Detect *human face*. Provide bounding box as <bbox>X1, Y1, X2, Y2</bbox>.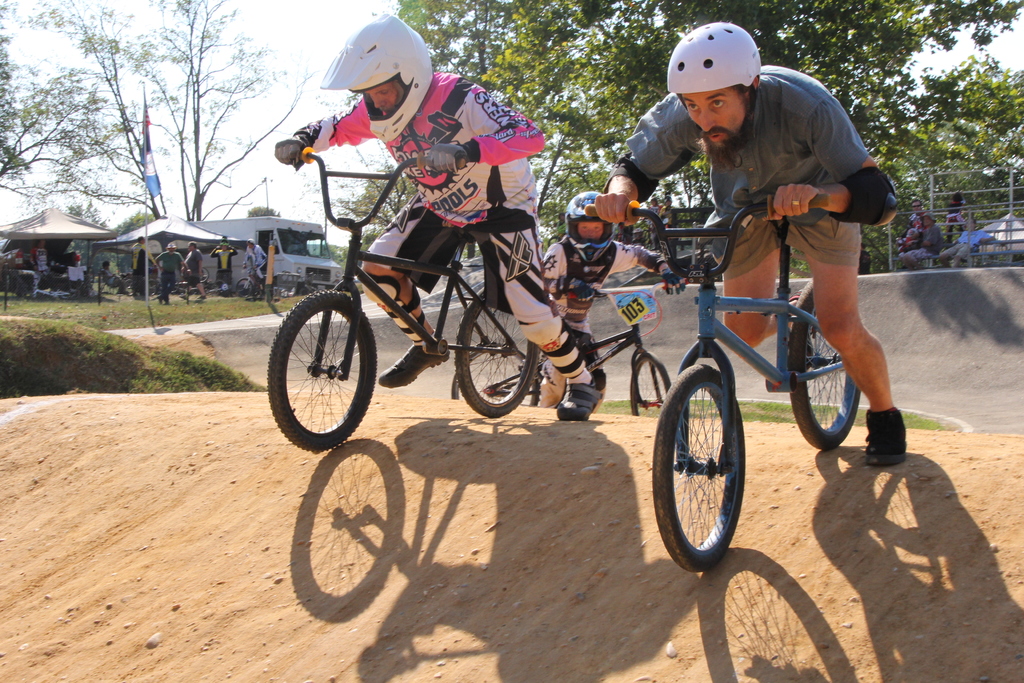
<bbox>364, 76, 406, 114</bbox>.
